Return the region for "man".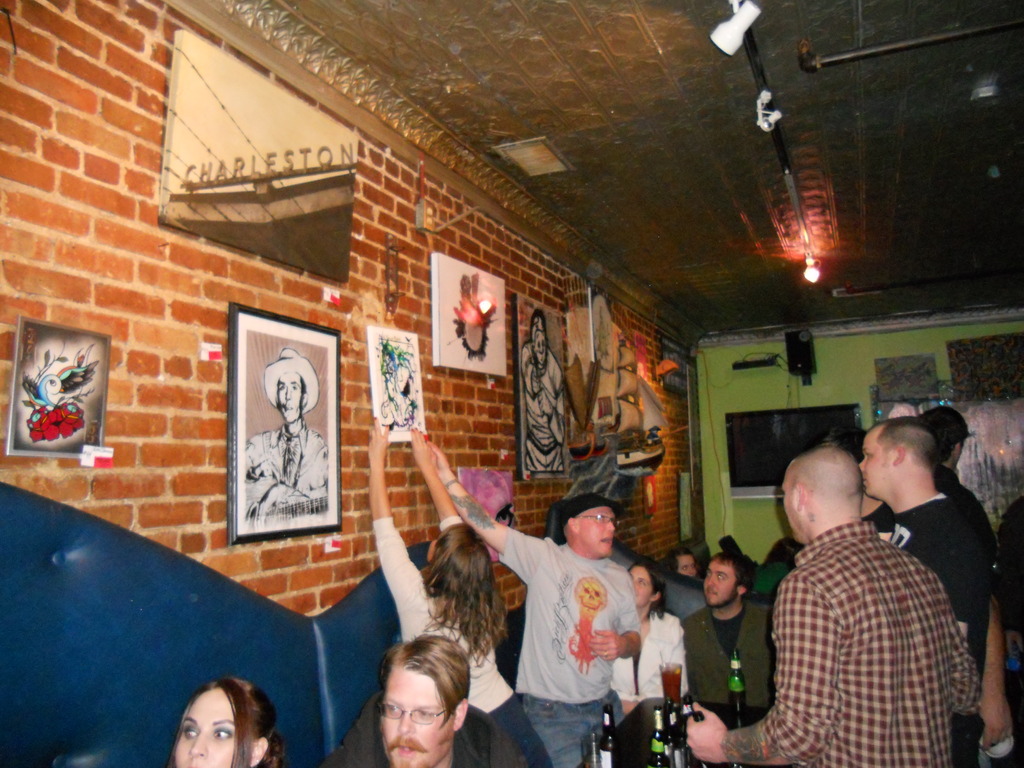
Rect(684, 552, 772, 706).
